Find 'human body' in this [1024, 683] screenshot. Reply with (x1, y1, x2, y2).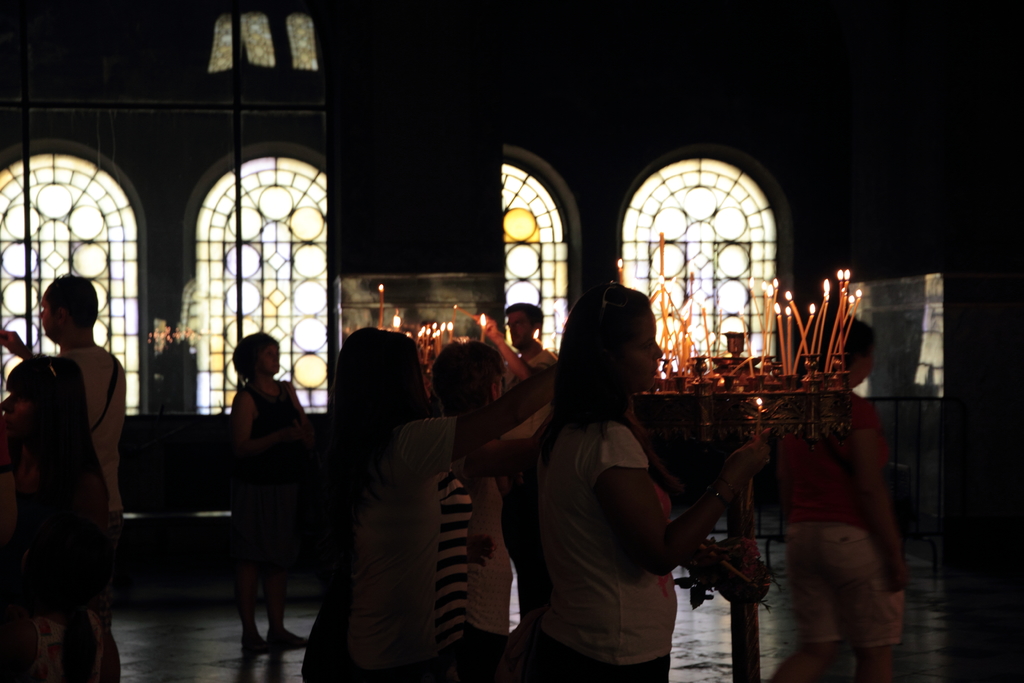
(749, 382, 904, 679).
